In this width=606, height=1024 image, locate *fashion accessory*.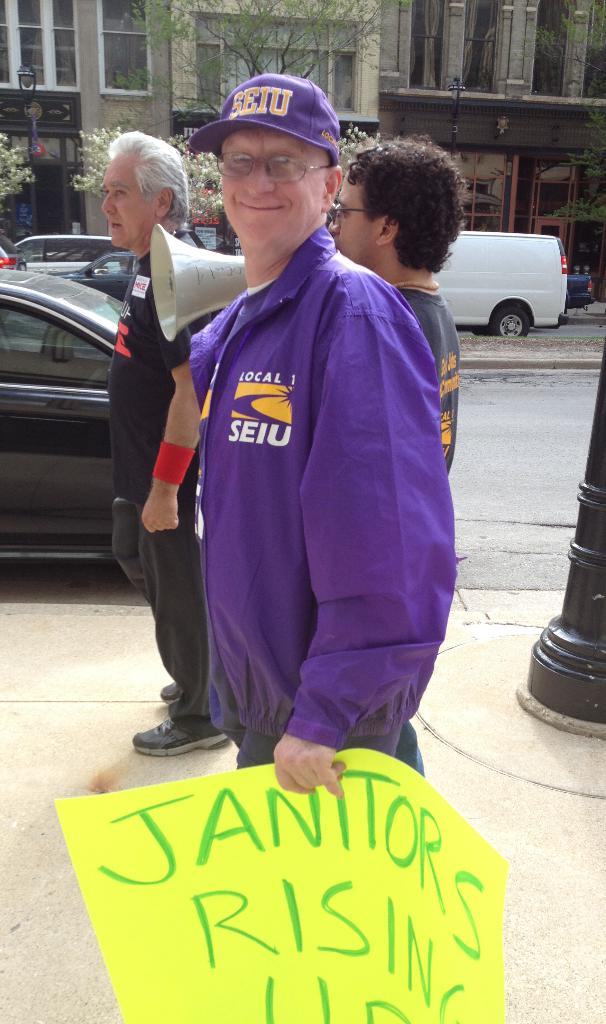
Bounding box: [188,71,339,171].
